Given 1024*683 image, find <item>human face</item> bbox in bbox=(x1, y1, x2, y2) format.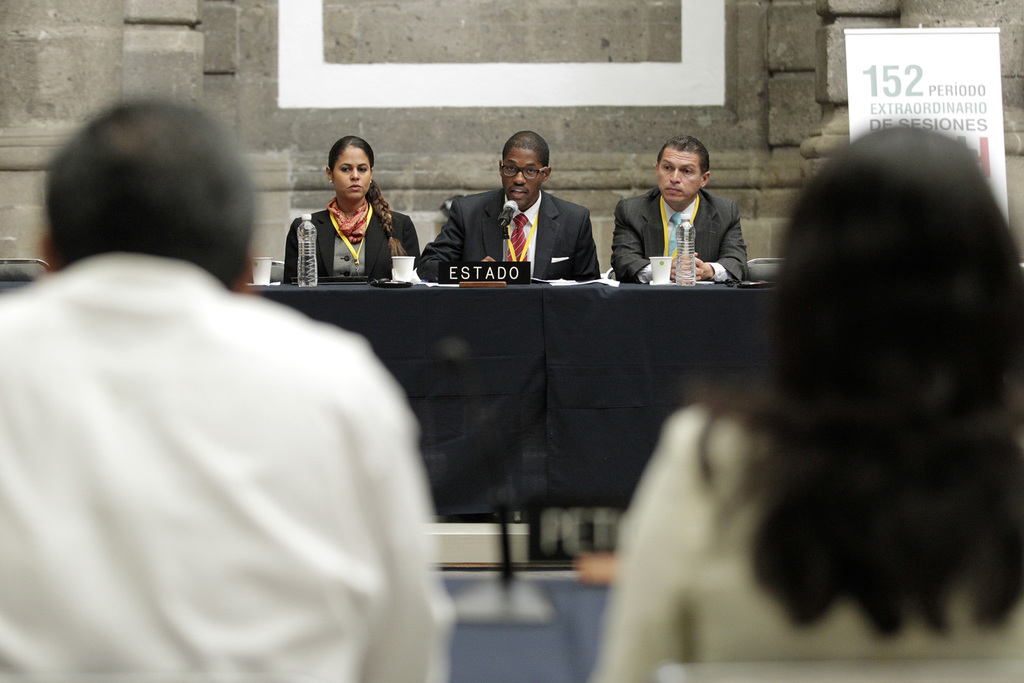
bbox=(658, 148, 700, 204).
